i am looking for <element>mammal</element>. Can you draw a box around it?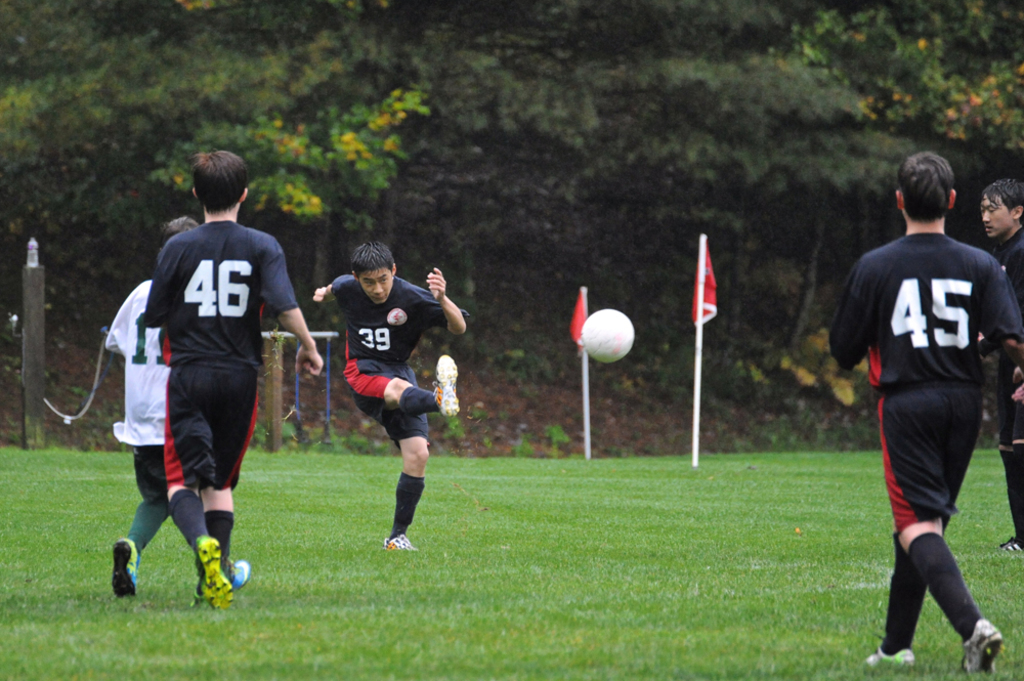
Sure, the bounding box is (311, 245, 471, 554).
